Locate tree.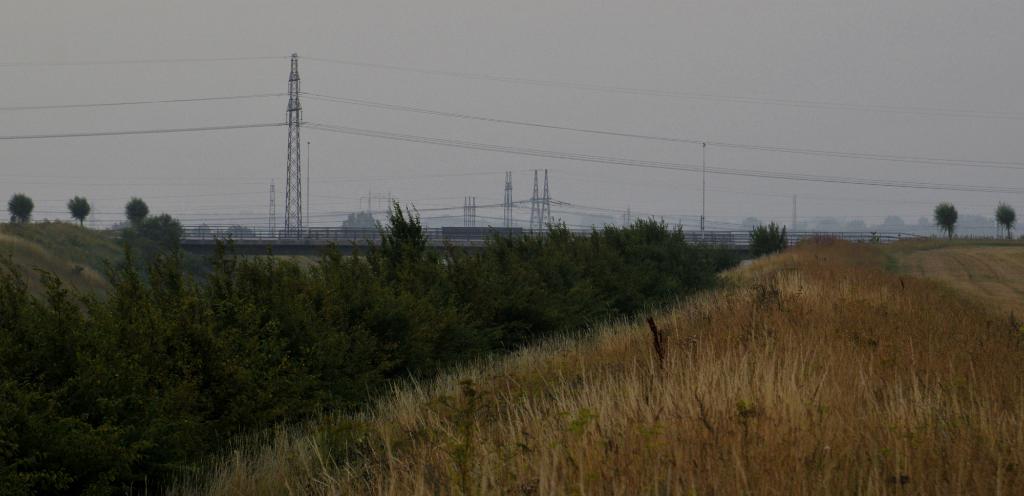
Bounding box: detection(996, 204, 1015, 238).
